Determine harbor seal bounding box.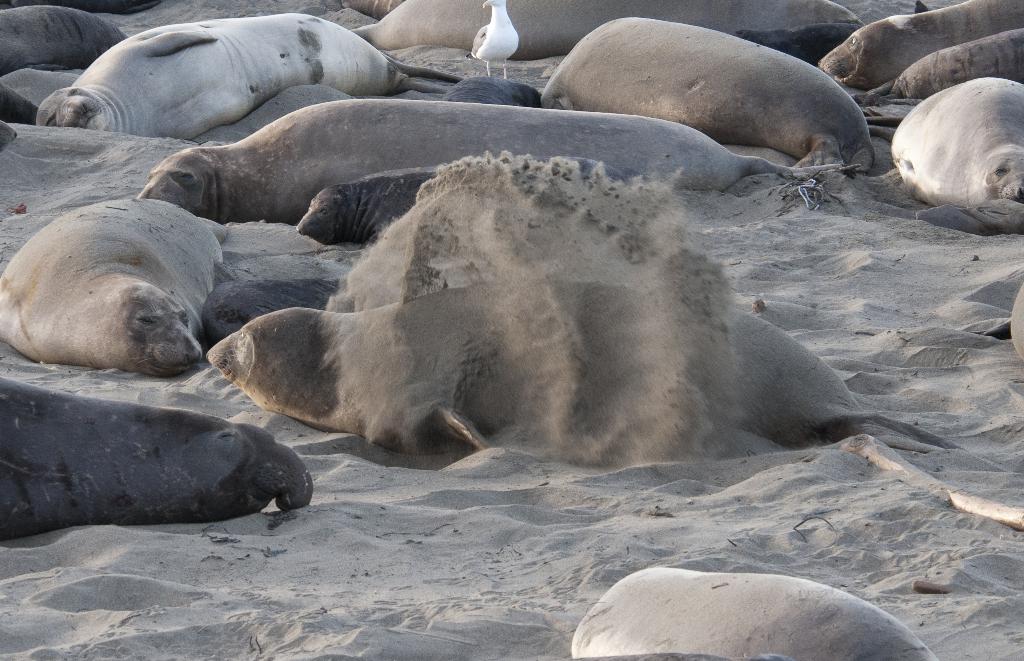
Determined: <bbox>0, 69, 80, 118</bbox>.
